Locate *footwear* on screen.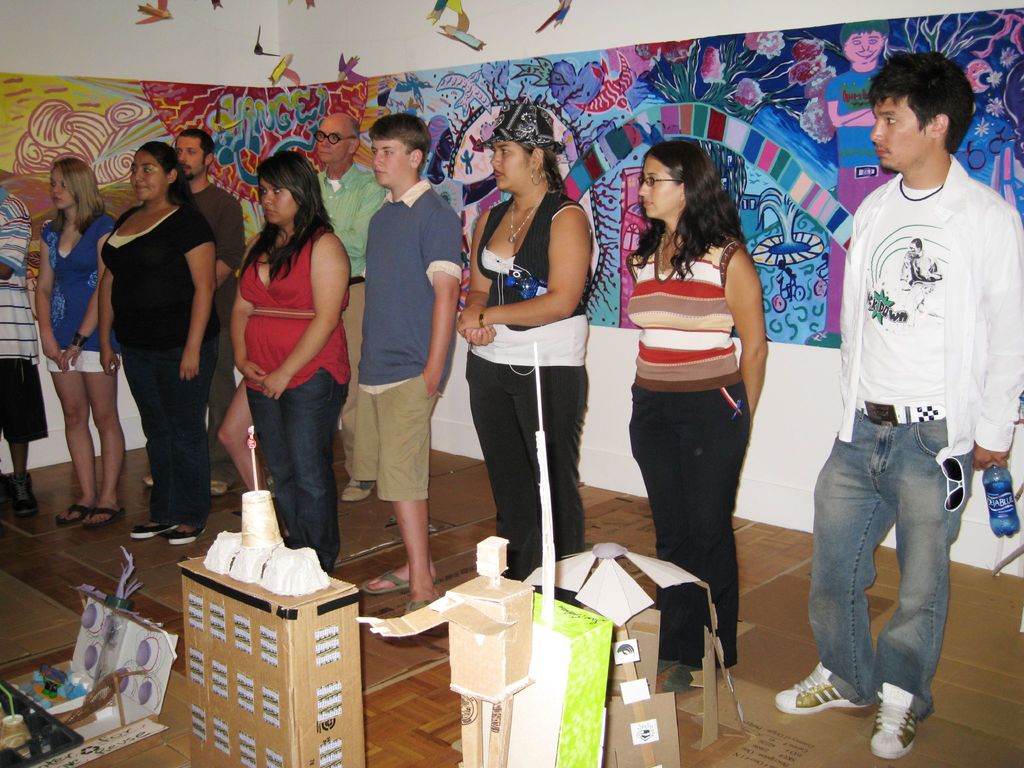
On screen at x1=865, y1=676, x2=926, y2=760.
